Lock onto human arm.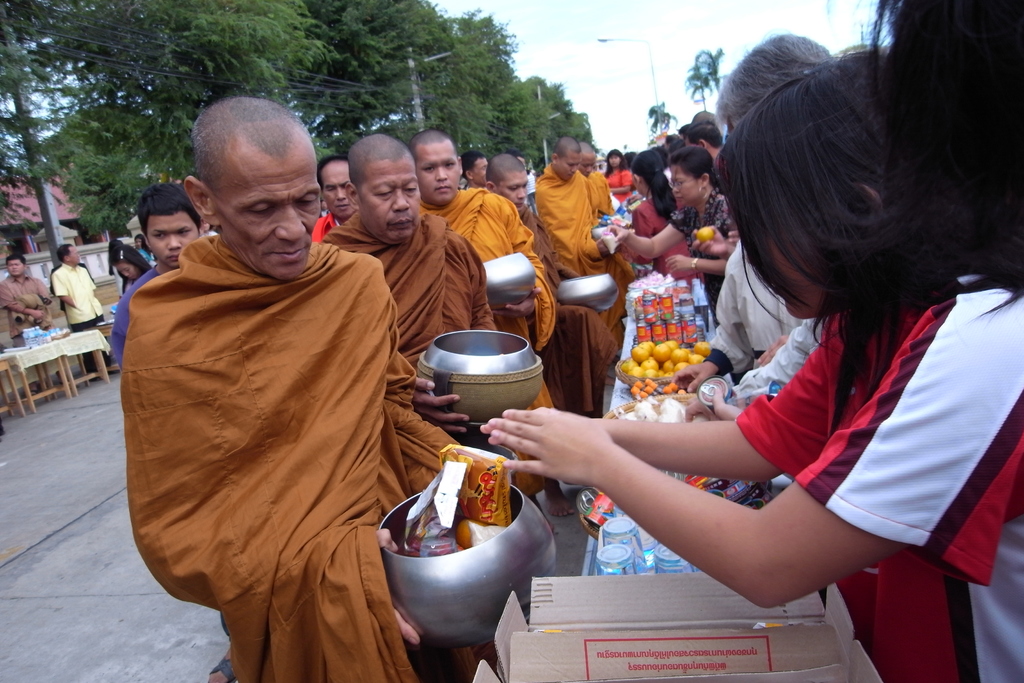
Locked: (x1=477, y1=325, x2=844, y2=490).
